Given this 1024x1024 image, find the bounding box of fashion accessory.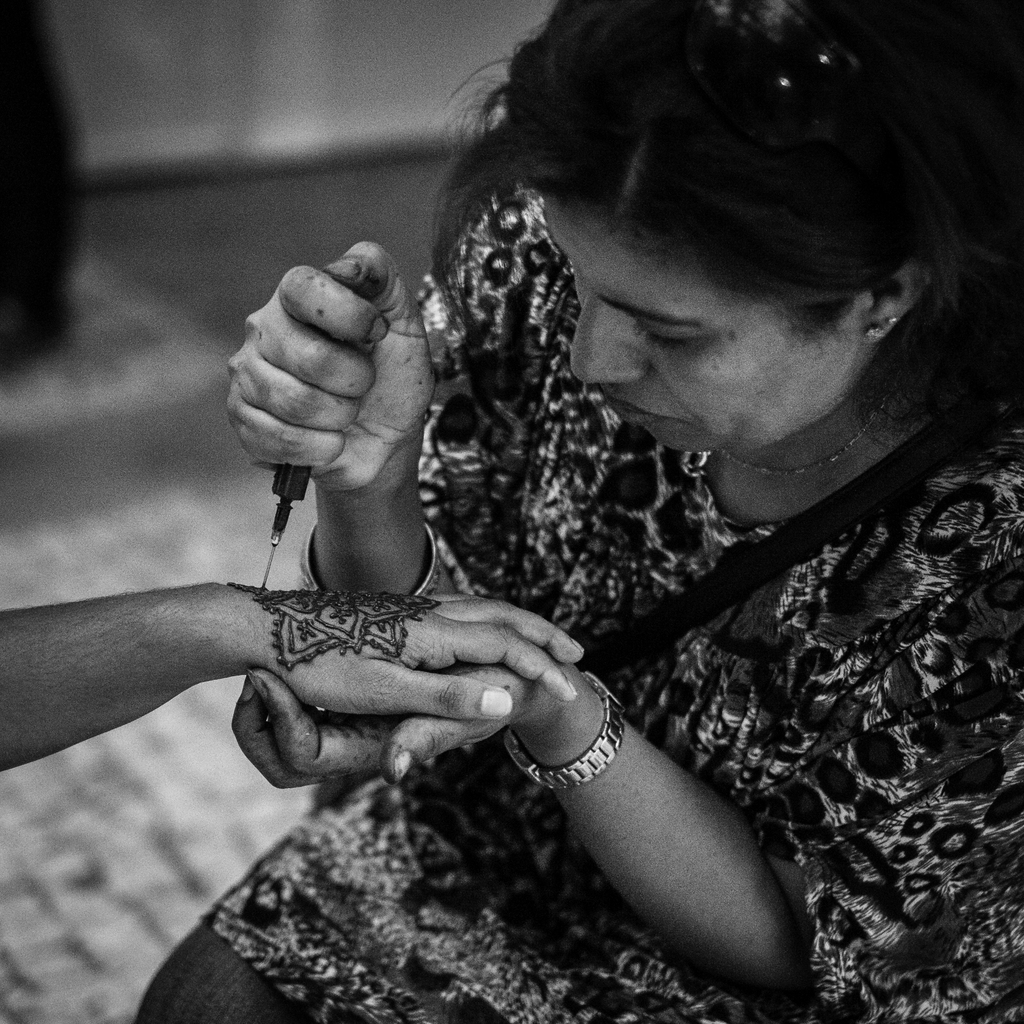
Rect(494, 666, 624, 788).
